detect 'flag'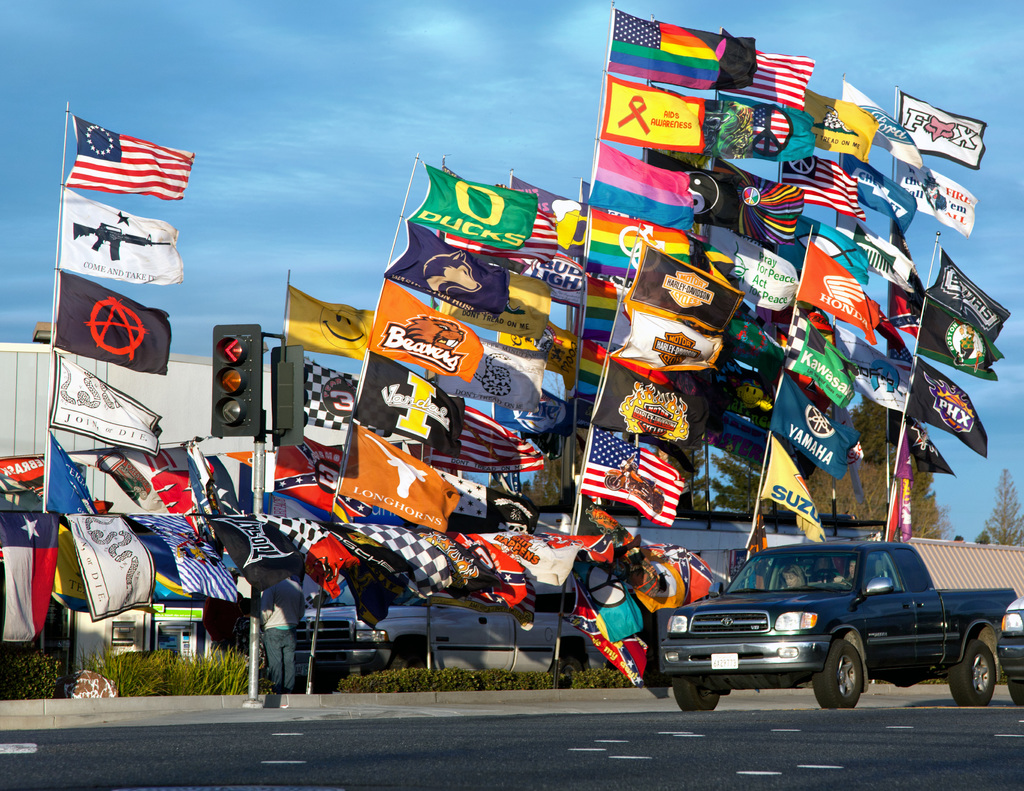
box=[915, 292, 999, 383]
